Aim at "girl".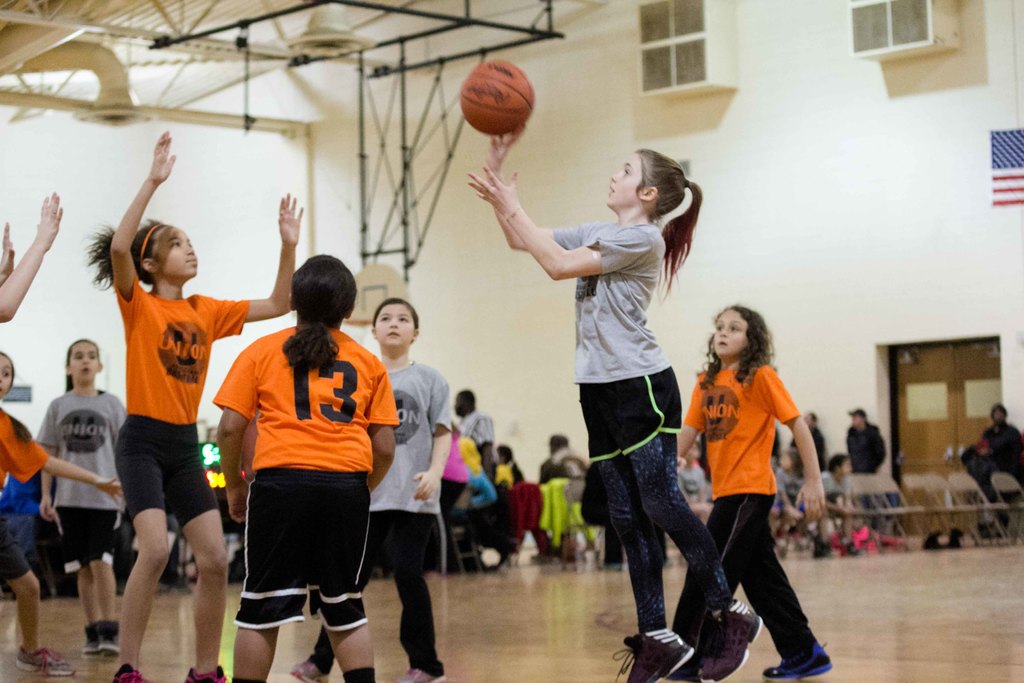
Aimed at [x1=470, y1=123, x2=764, y2=681].
